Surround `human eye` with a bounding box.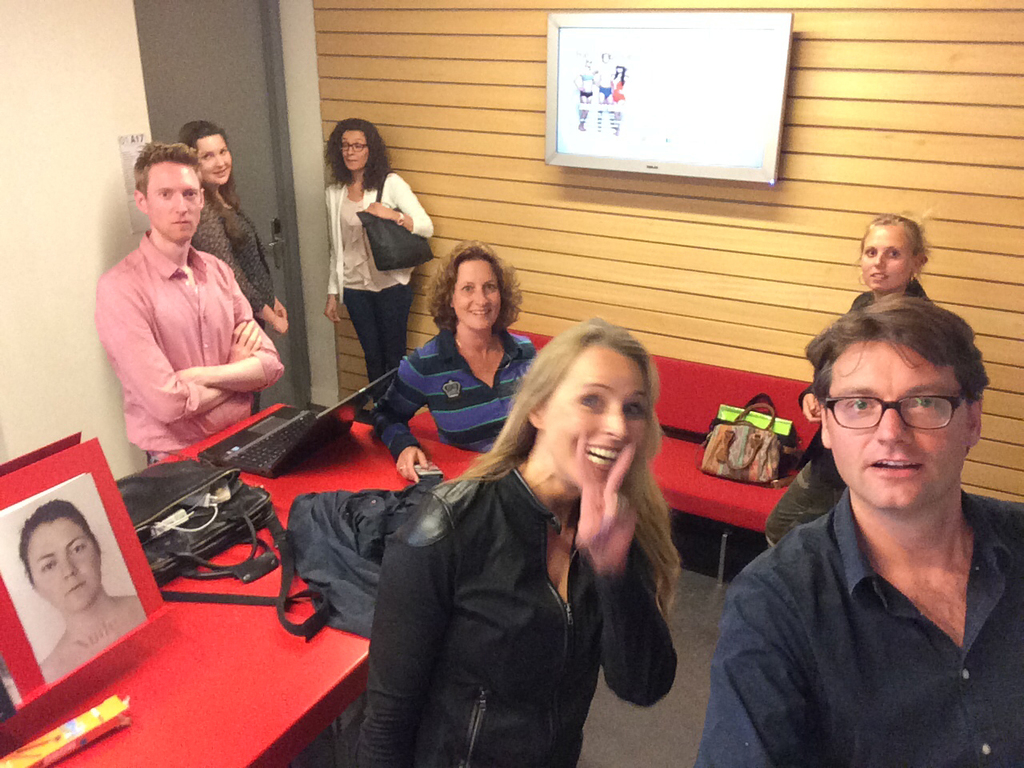
detection(70, 538, 87, 554).
